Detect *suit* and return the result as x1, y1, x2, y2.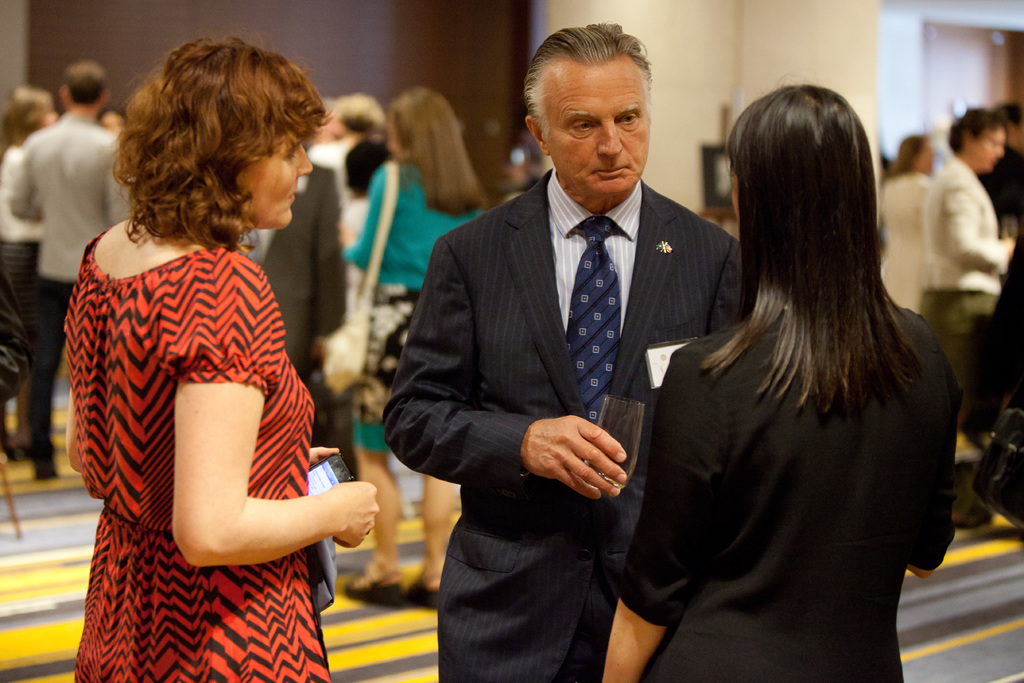
383, 161, 752, 680.
